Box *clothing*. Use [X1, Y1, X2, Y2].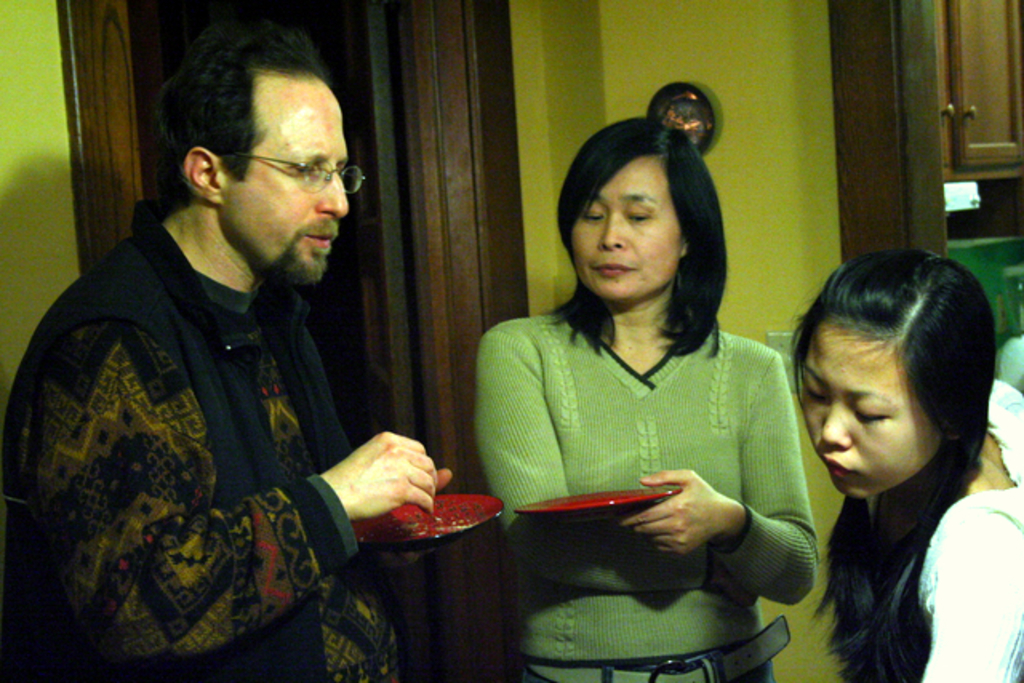
[995, 325, 1022, 387].
